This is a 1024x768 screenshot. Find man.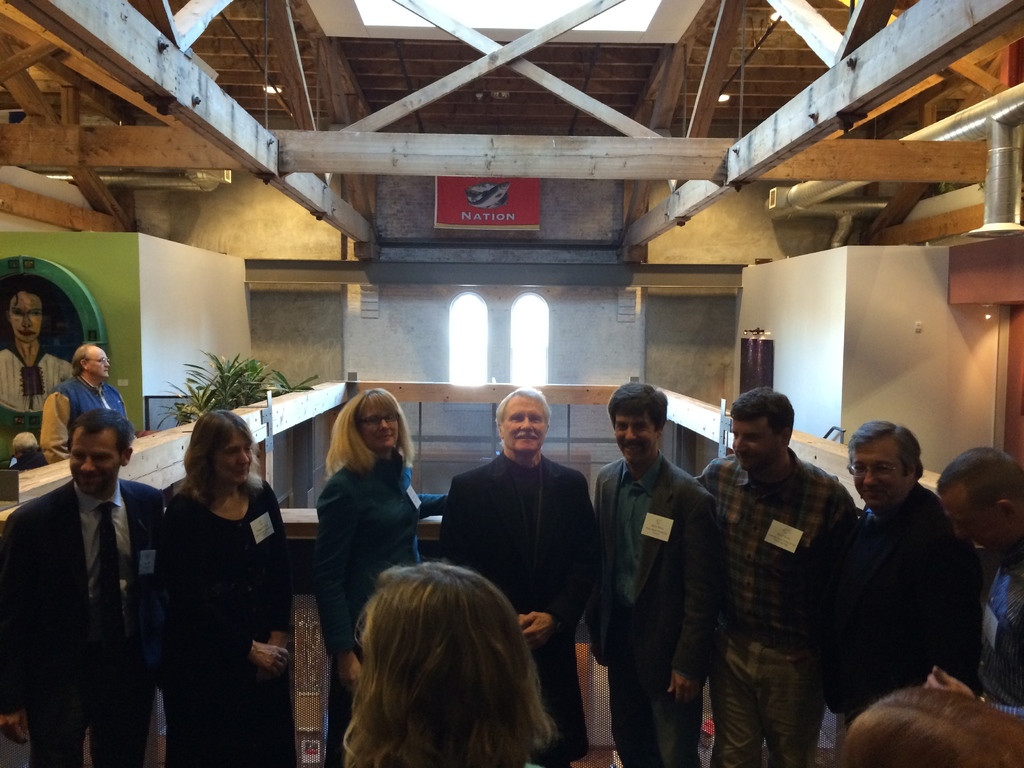
Bounding box: select_region(922, 448, 1023, 717).
